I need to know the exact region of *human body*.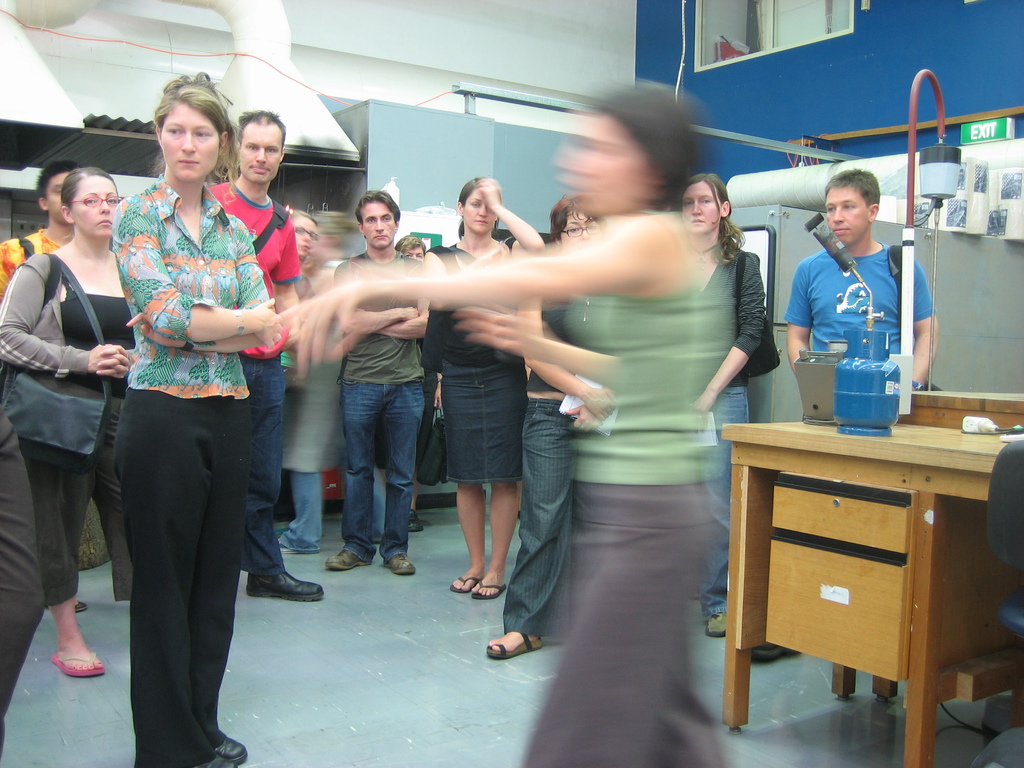
Region: bbox(206, 177, 330, 602).
